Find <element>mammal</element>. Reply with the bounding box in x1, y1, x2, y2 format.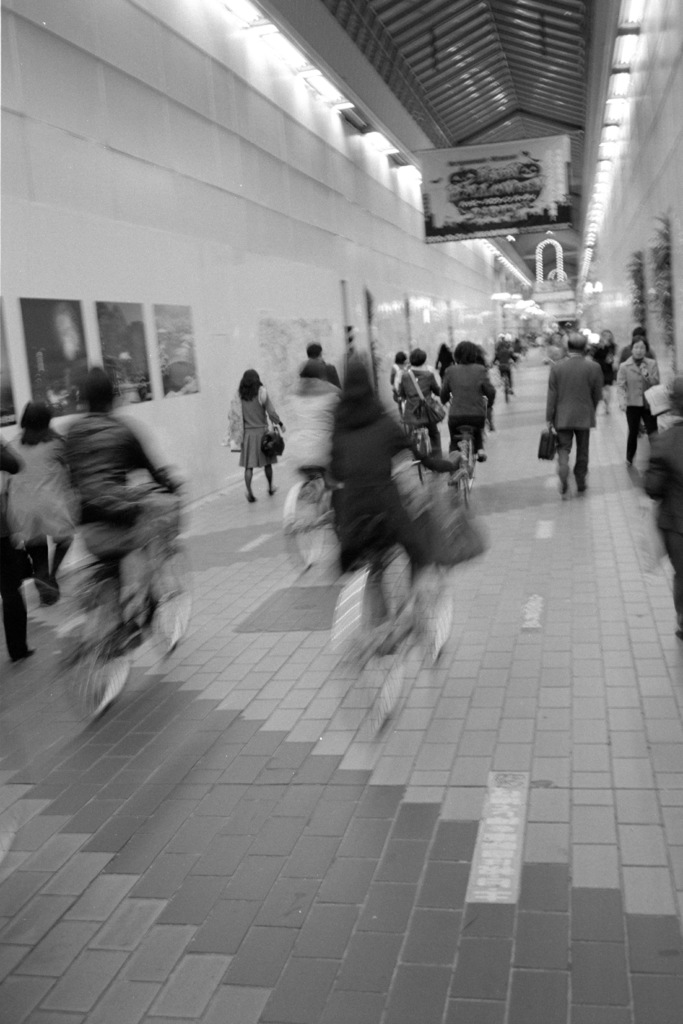
491, 336, 520, 396.
